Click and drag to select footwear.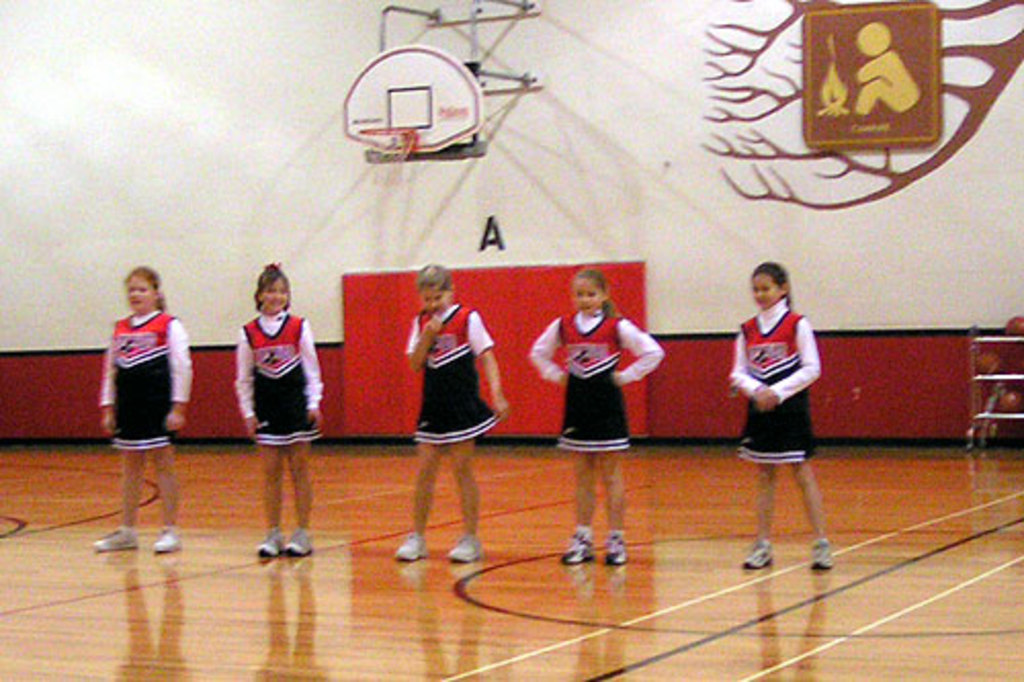
Selection: x1=391 y1=532 x2=426 y2=567.
